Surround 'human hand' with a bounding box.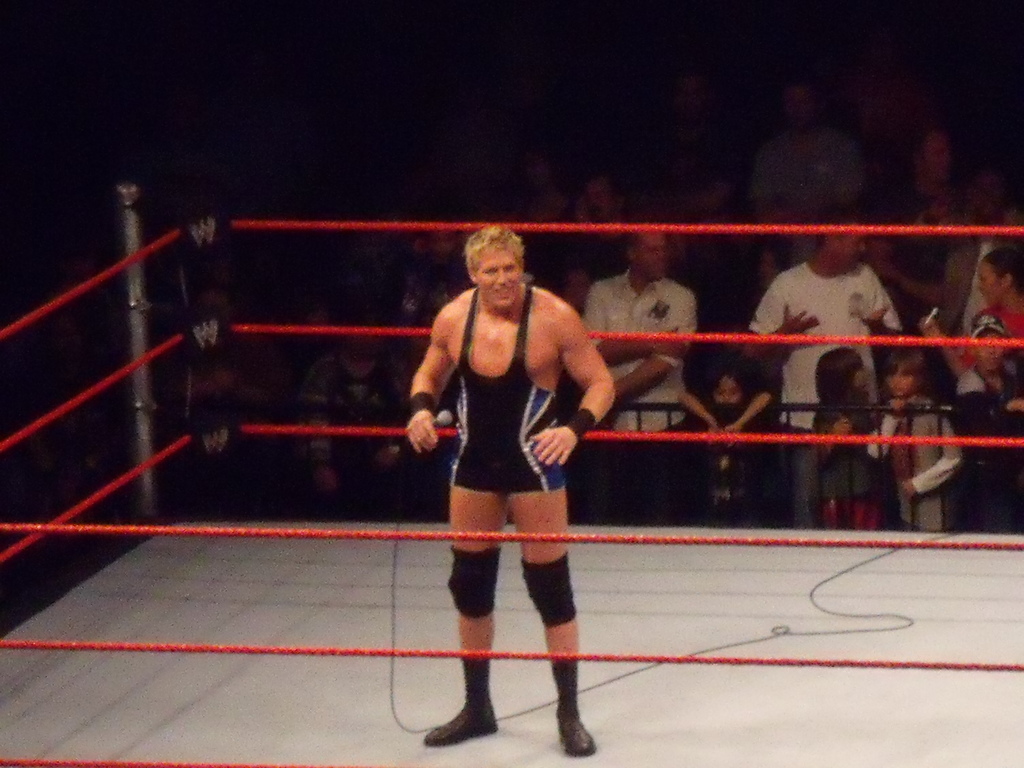
rect(726, 422, 743, 435).
